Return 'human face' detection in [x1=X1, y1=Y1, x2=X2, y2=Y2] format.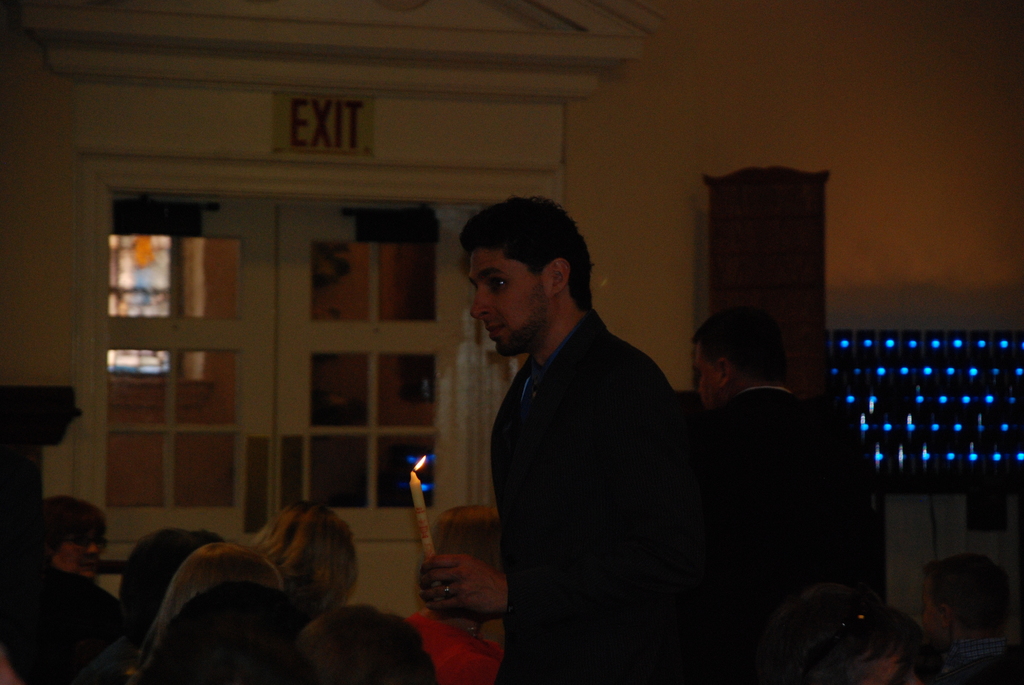
[x1=55, y1=533, x2=99, y2=583].
